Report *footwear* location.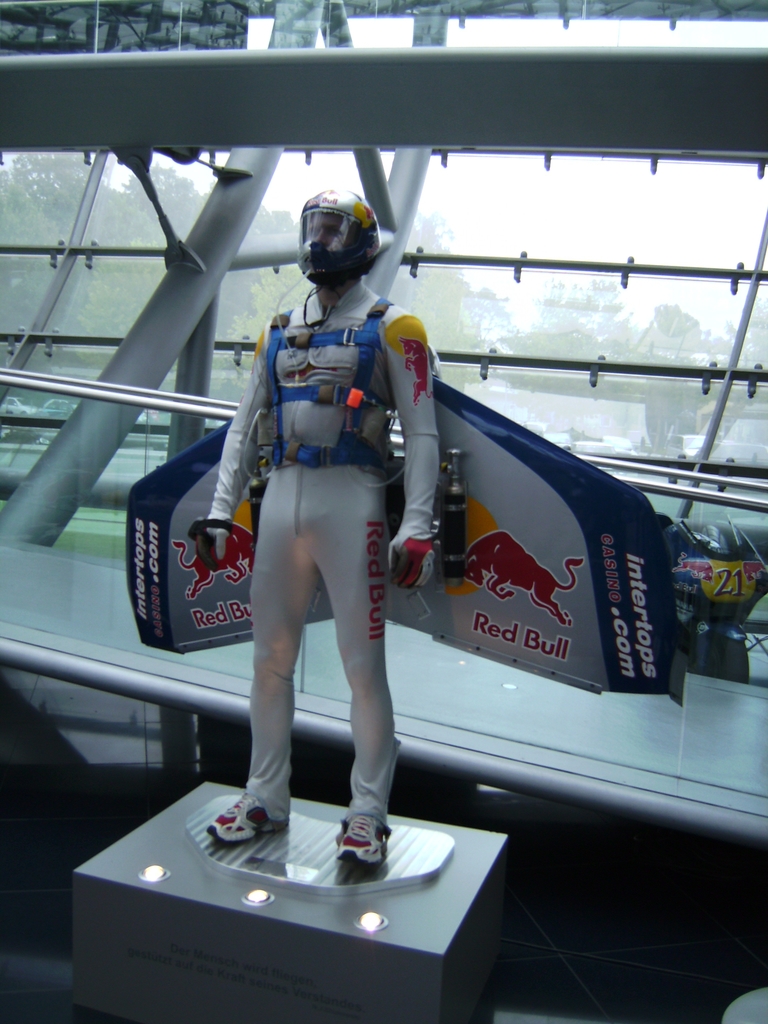
Report: rect(203, 794, 290, 834).
